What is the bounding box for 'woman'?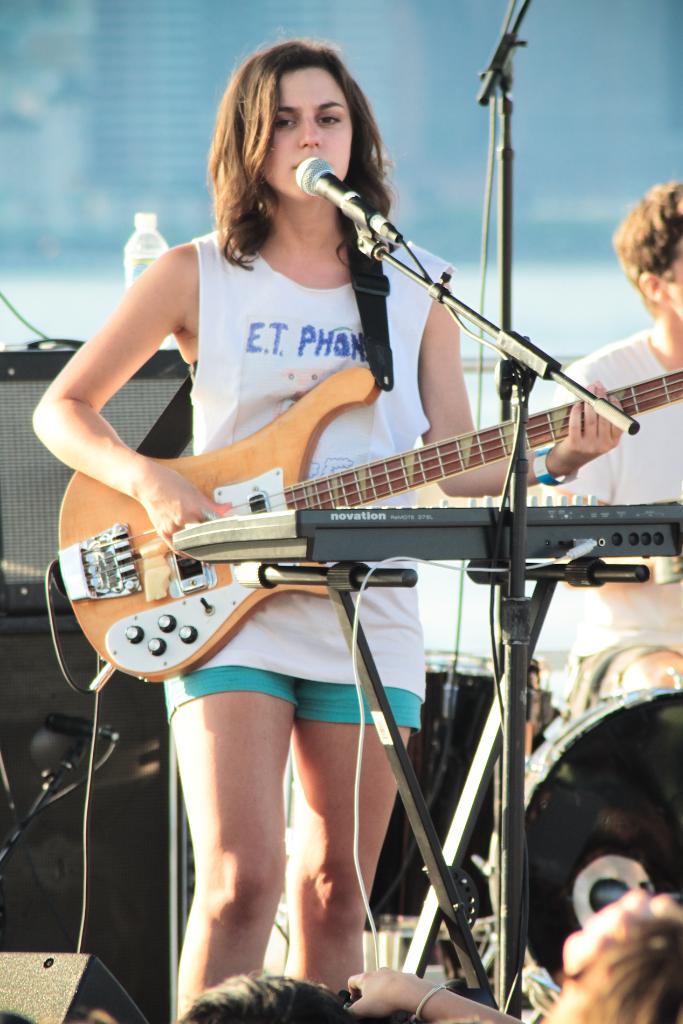
pyautogui.locateOnScreen(54, 139, 599, 1014).
